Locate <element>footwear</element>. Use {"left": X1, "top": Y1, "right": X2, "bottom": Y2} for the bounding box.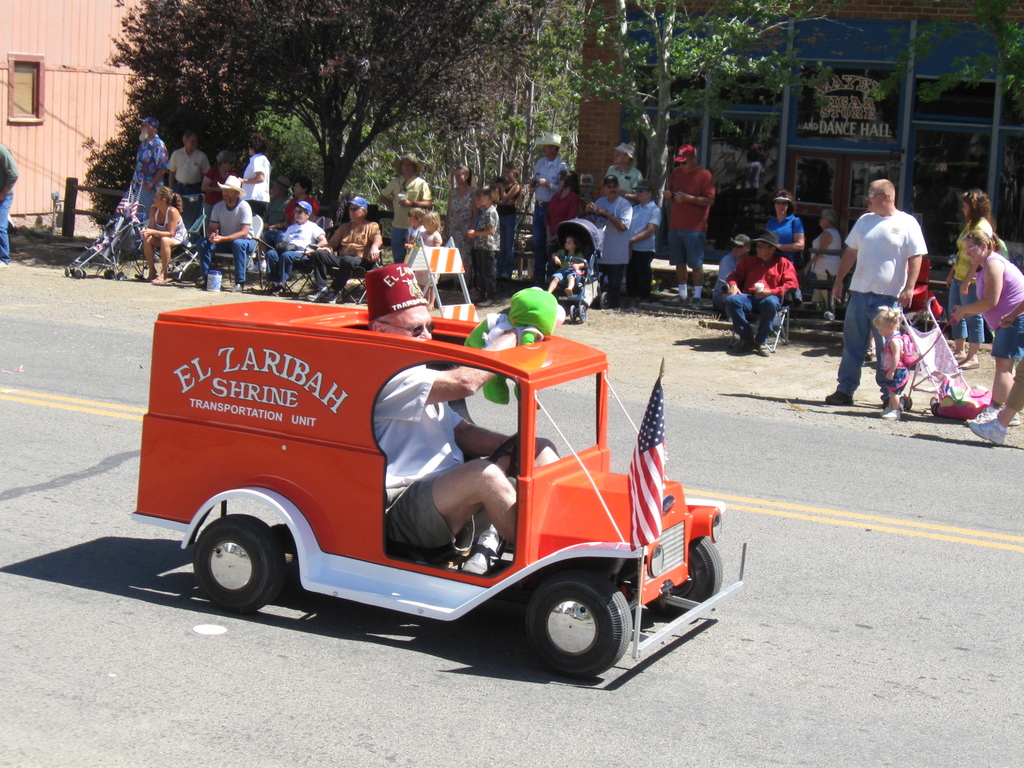
{"left": 824, "top": 389, "right": 851, "bottom": 404}.
